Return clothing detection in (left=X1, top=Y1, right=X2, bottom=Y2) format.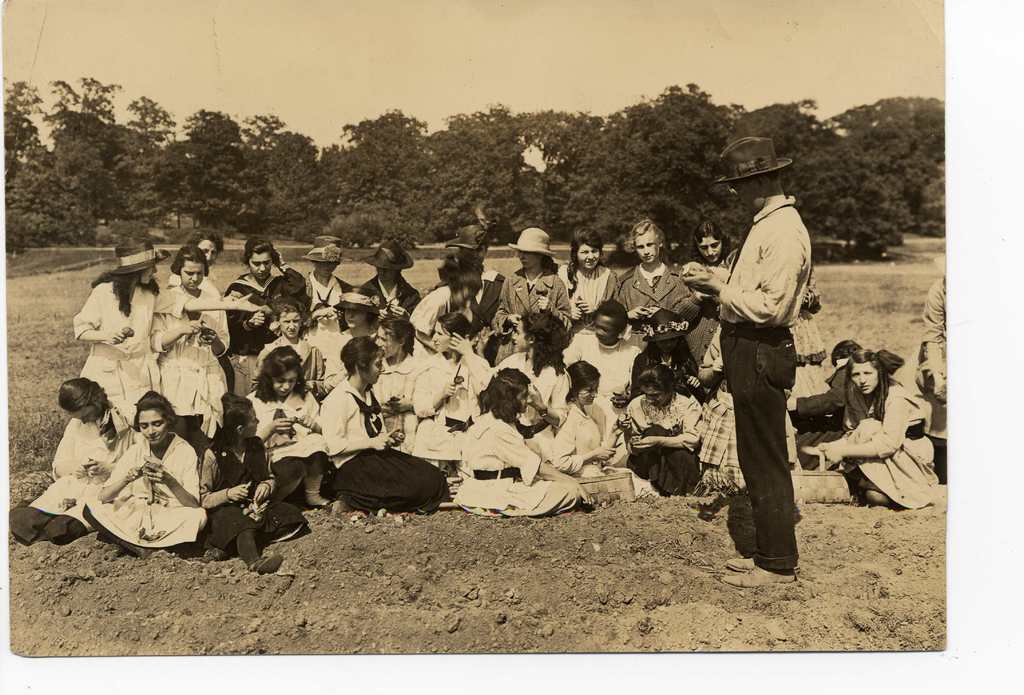
(left=612, top=254, right=701, bottom=350).
